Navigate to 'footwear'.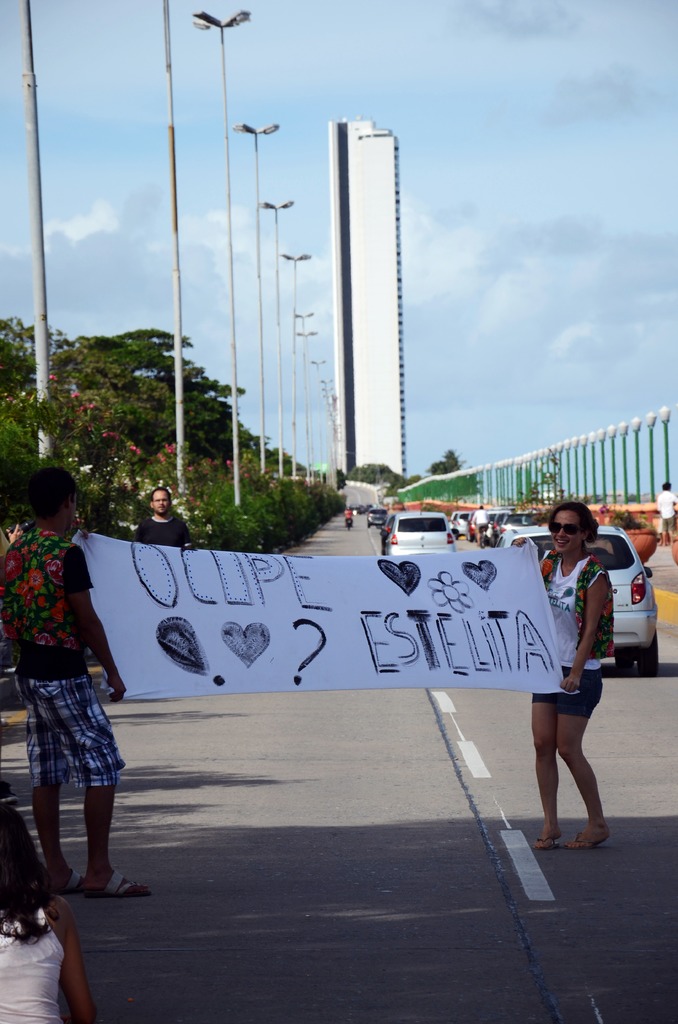
Navigation target: (left=569, top=827, right=610, bottom=853).
